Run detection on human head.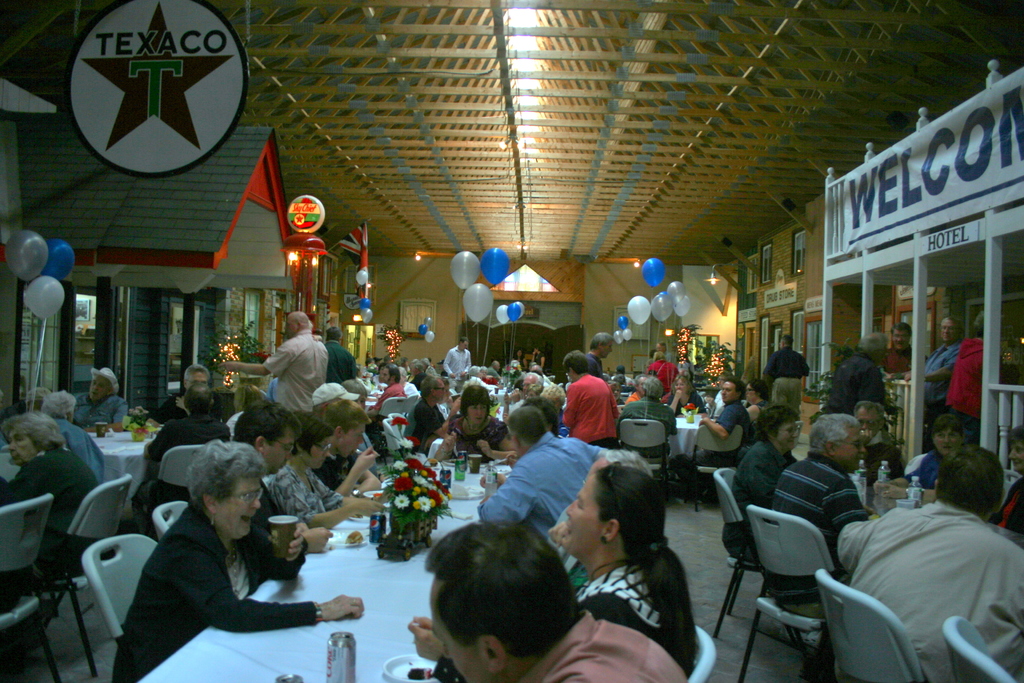
Result: {"left": 419, "top": 374, "right": 442, "bottom": 405}.
